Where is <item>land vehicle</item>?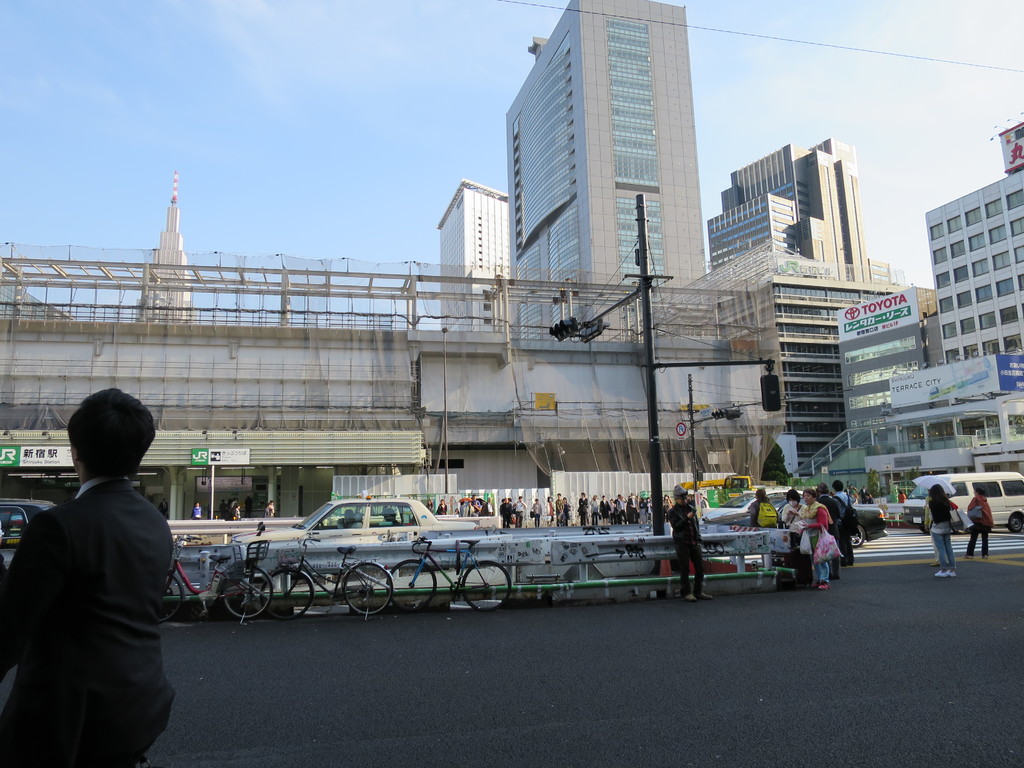
Rect(233, 497, 481, 582).
